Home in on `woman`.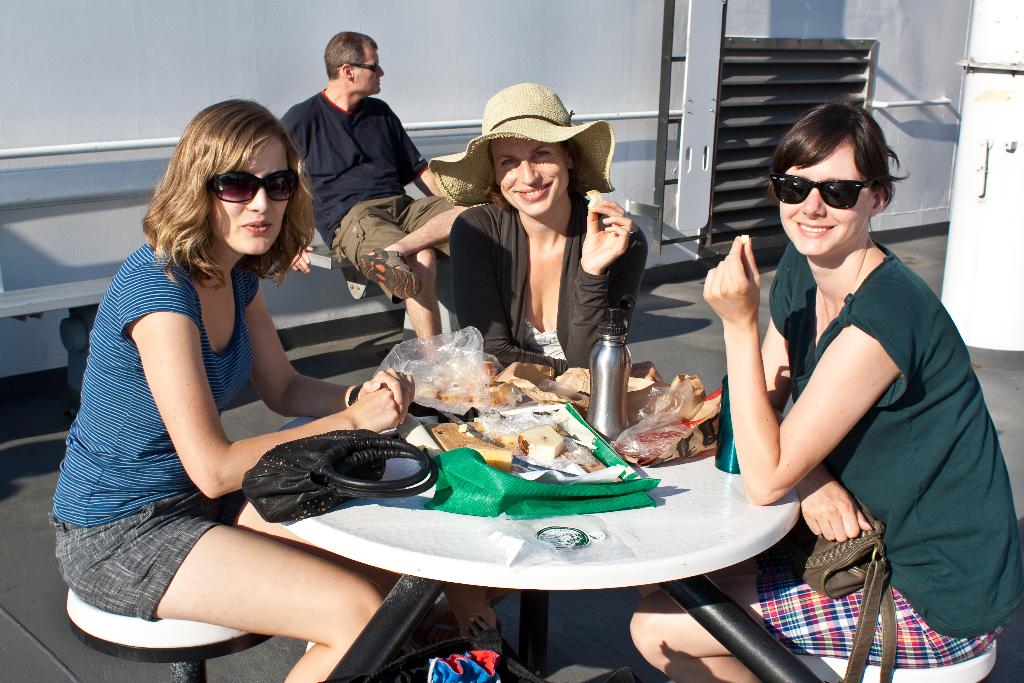
Homed in at bbox(428, 83, 647, 639).
